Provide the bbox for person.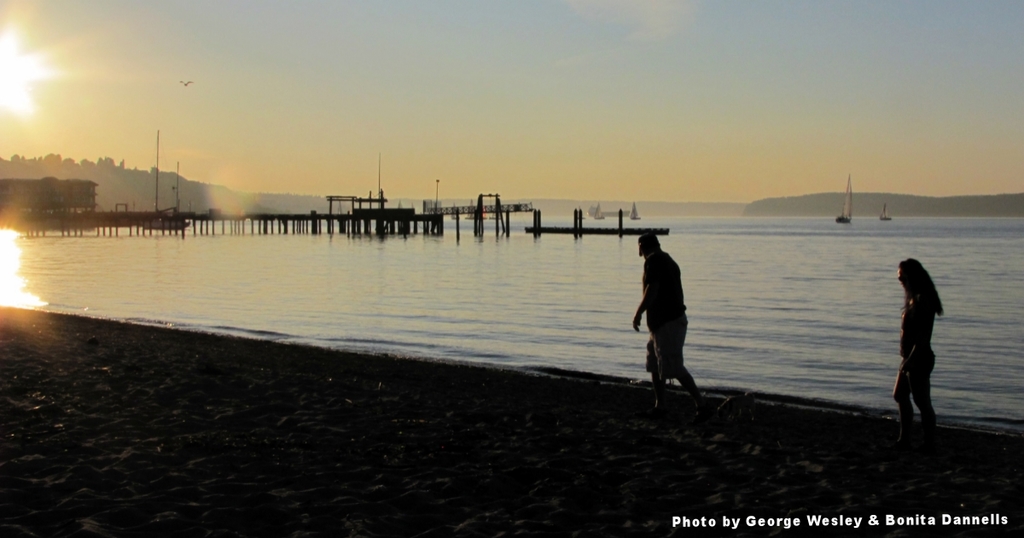
[left=637, top=231, right=703, bottom=397].
